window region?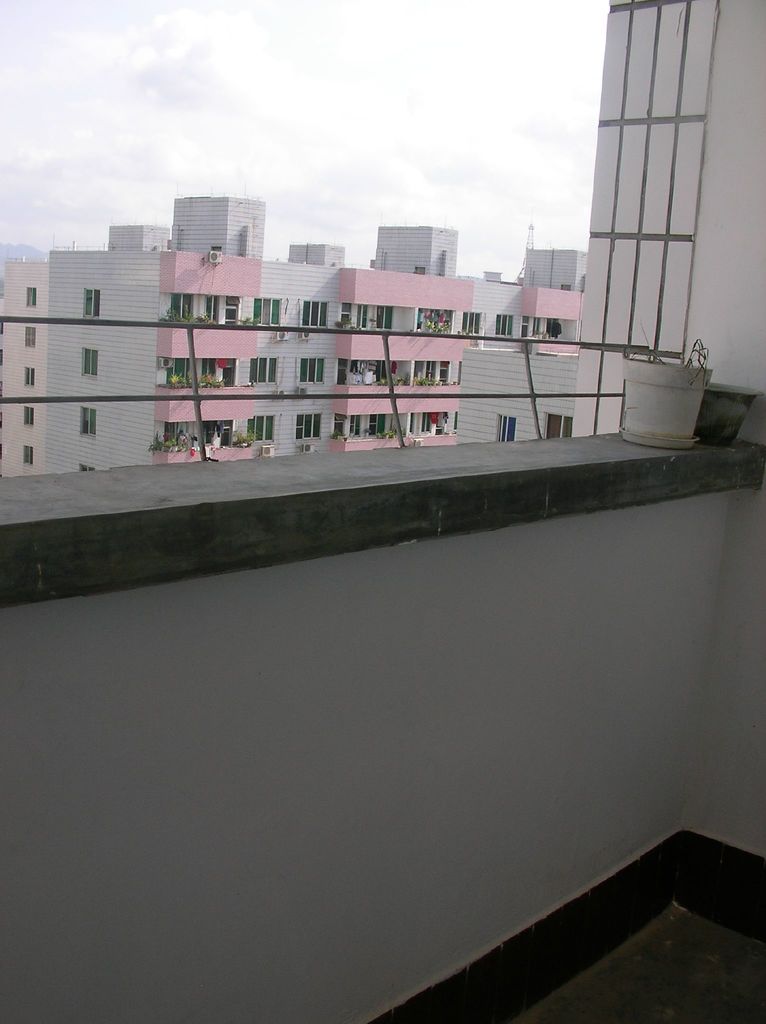
crop(462, 312, 482, 334)
